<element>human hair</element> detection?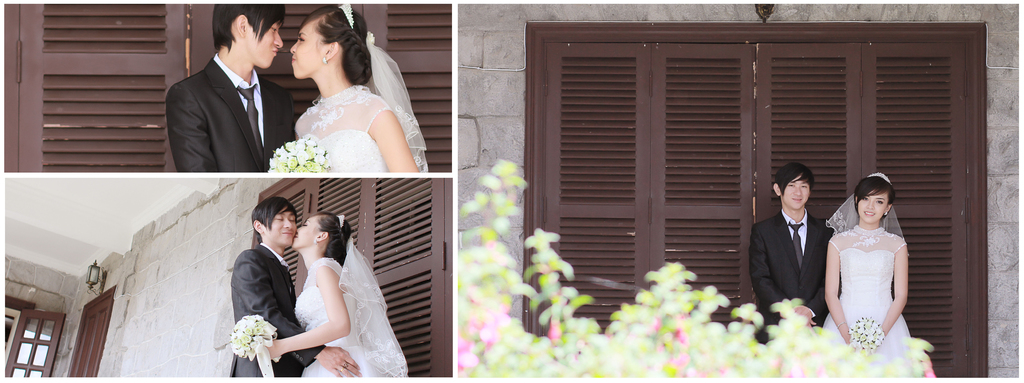
pyautogui.locateOnScreen(772, 162, 815, 197)
